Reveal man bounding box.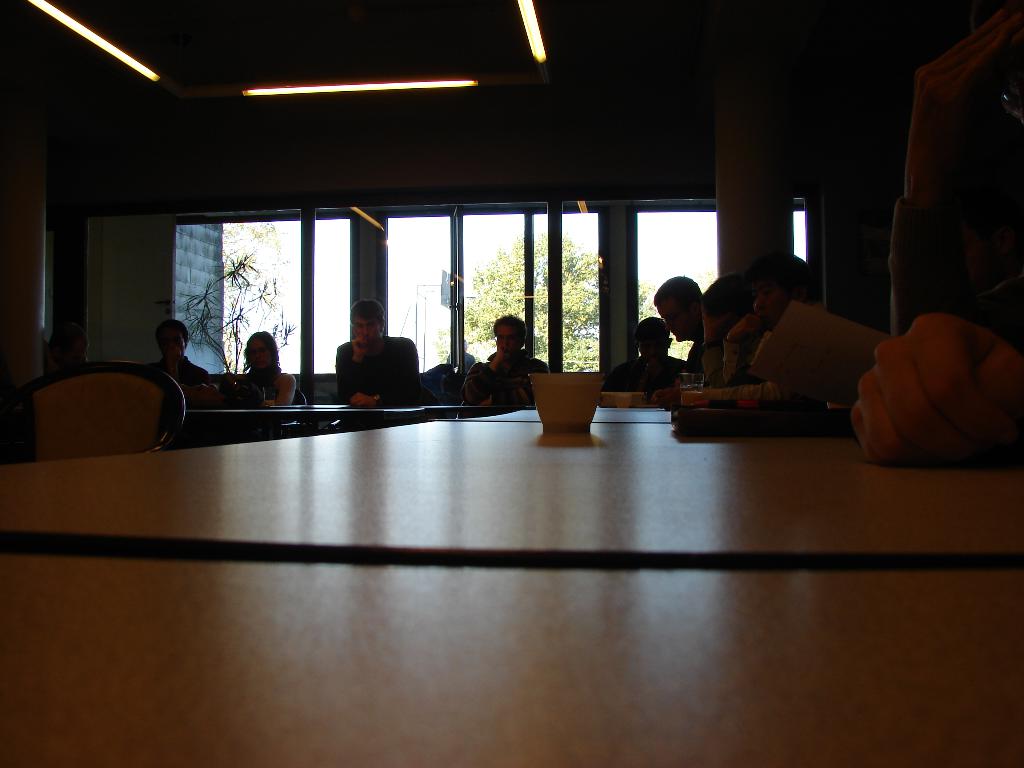
Revealed: left=148, top=312, right=208, bottom=382.
